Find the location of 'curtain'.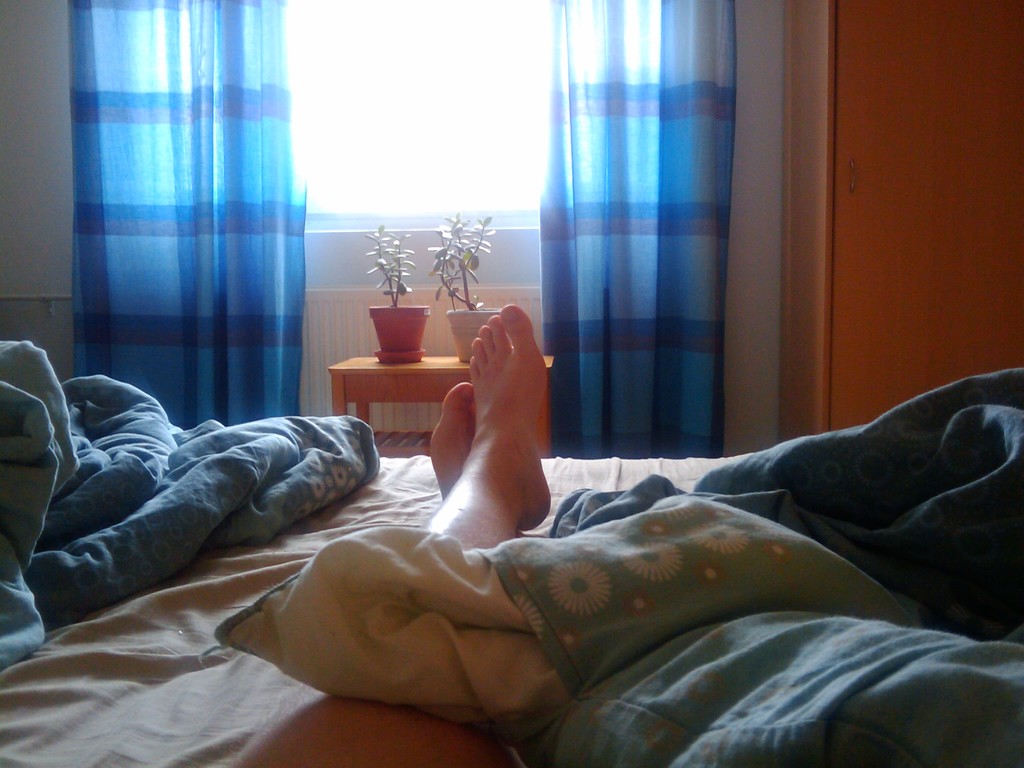
Location: {"x1": 527, "y1": 12, "x2": 766, "y2": 499}.
